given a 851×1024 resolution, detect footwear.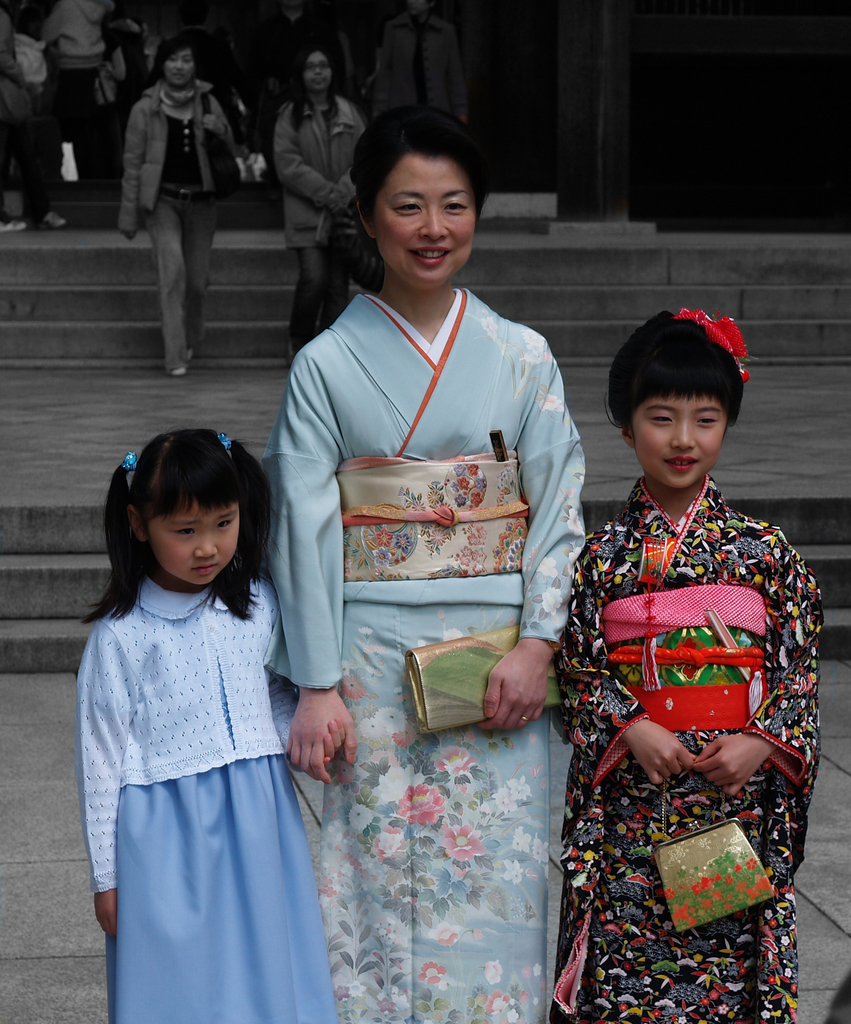
<bbox>171, 368, 185, 376</bbox>.
